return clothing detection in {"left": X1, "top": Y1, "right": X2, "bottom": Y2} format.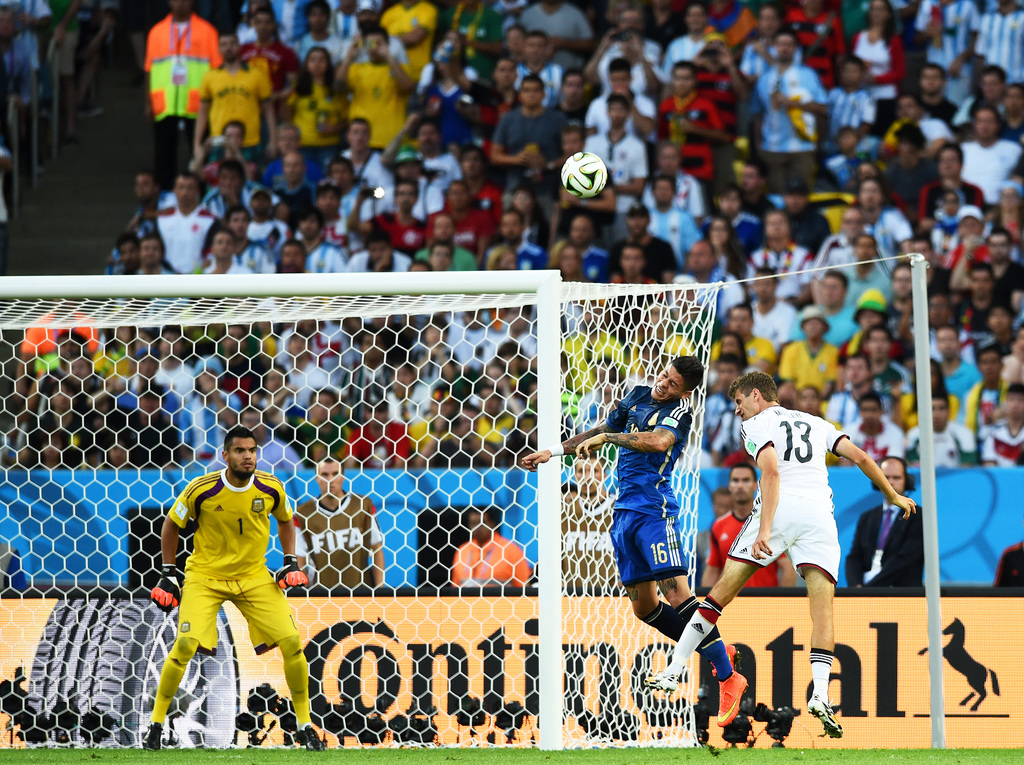
{"left": 774, "top": 339, "right": 852, "bottom": 394}.
